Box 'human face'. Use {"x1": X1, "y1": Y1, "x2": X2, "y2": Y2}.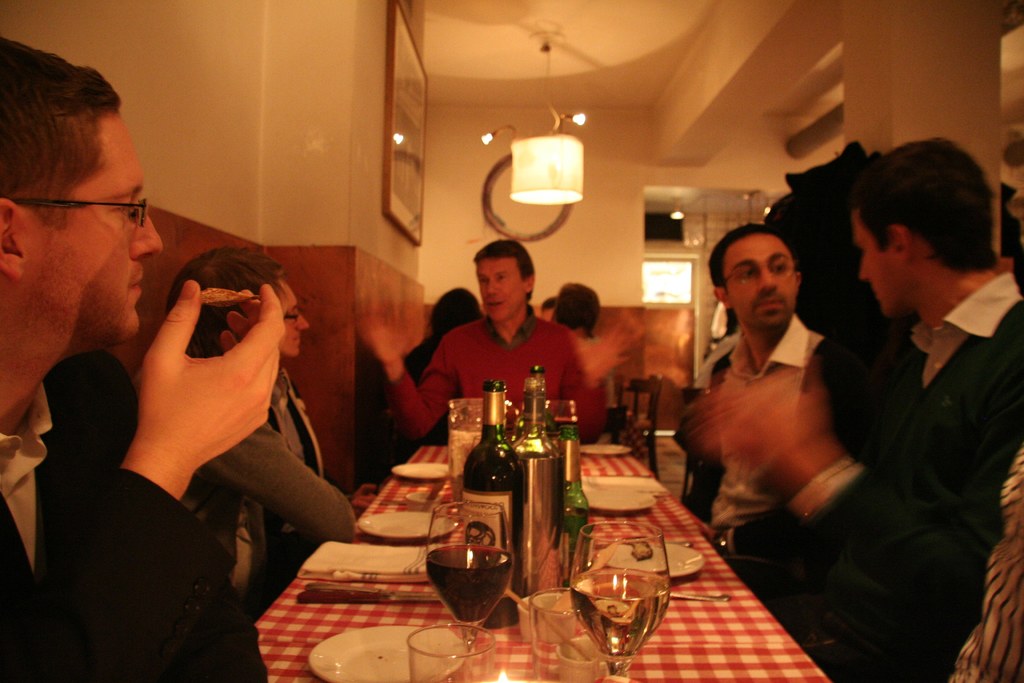
{"x1": 275, "y1": 277, "x2": 309, "y2": 357}.
